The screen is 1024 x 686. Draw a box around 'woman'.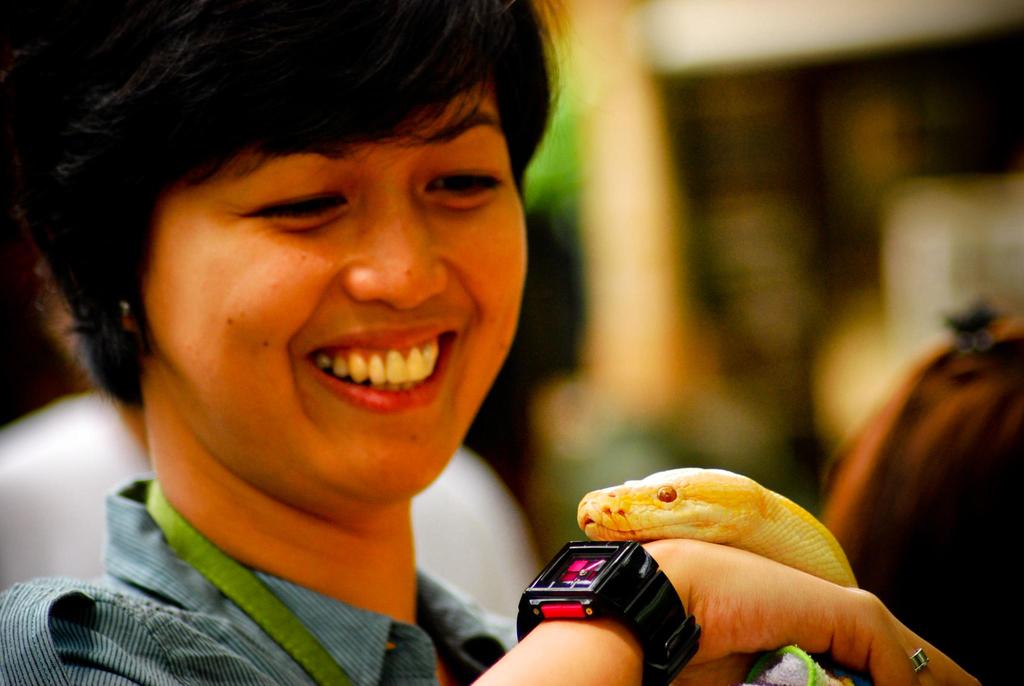
0,0,977,685.
